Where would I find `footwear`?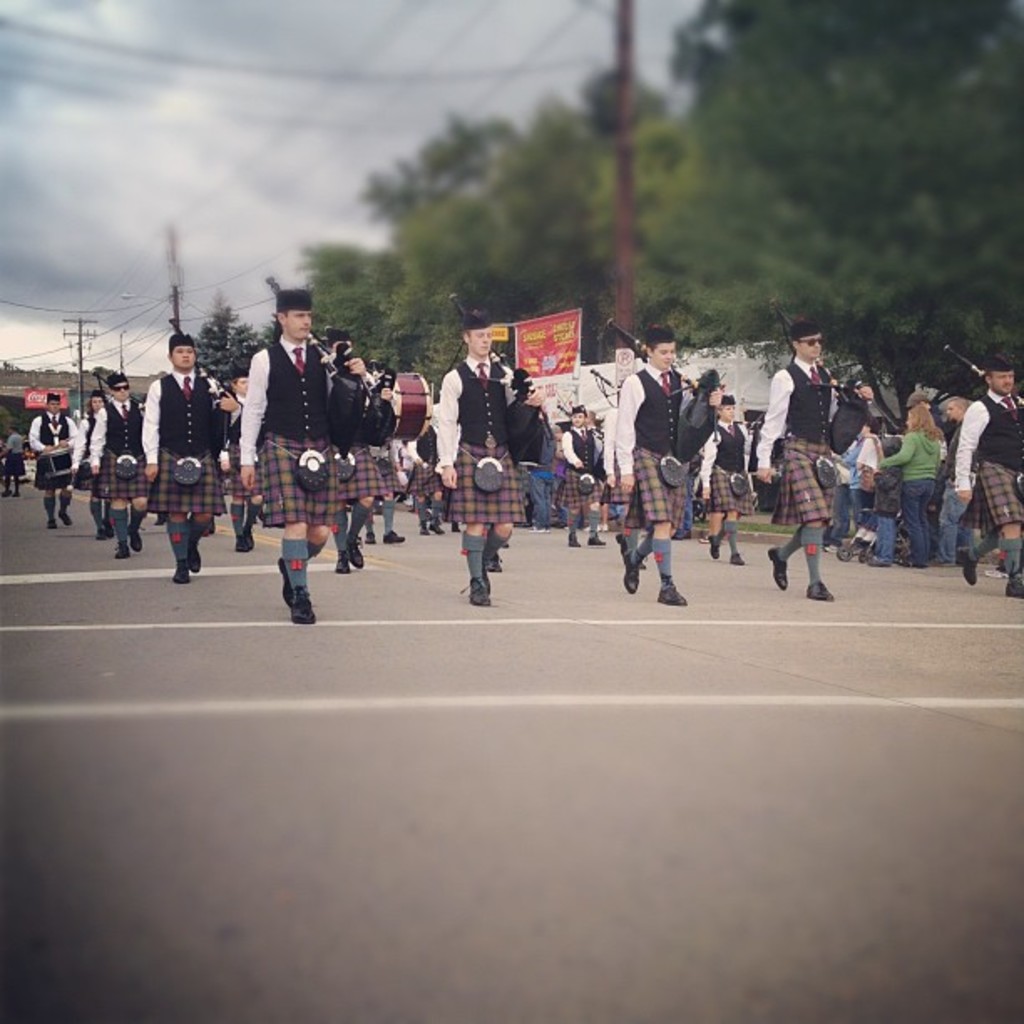
At [60,490,79,520].
